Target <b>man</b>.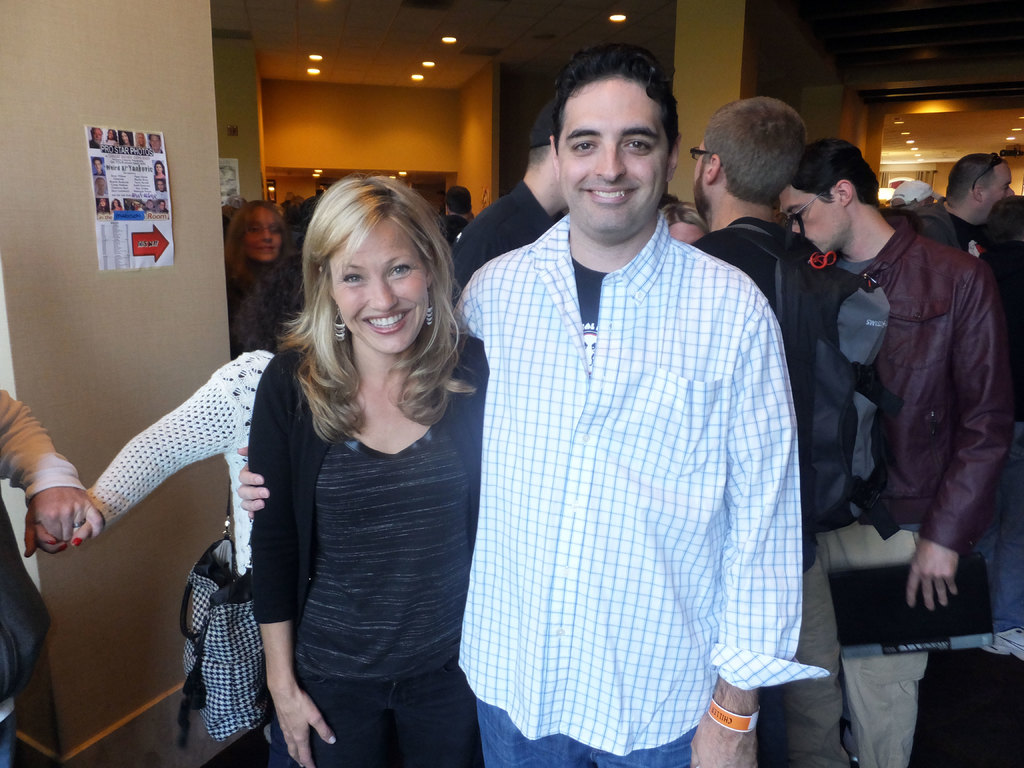
Target region: BBox(890, 180, 948, 211).
